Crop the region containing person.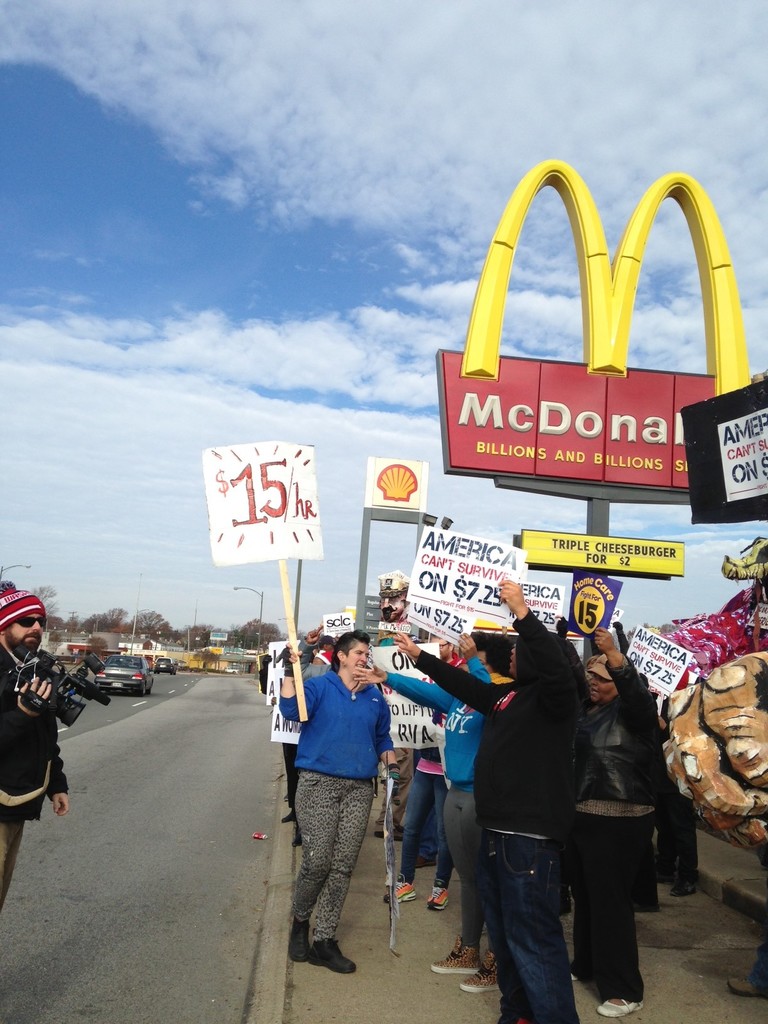
Crop region: crop(291, 612, 452, 973).
